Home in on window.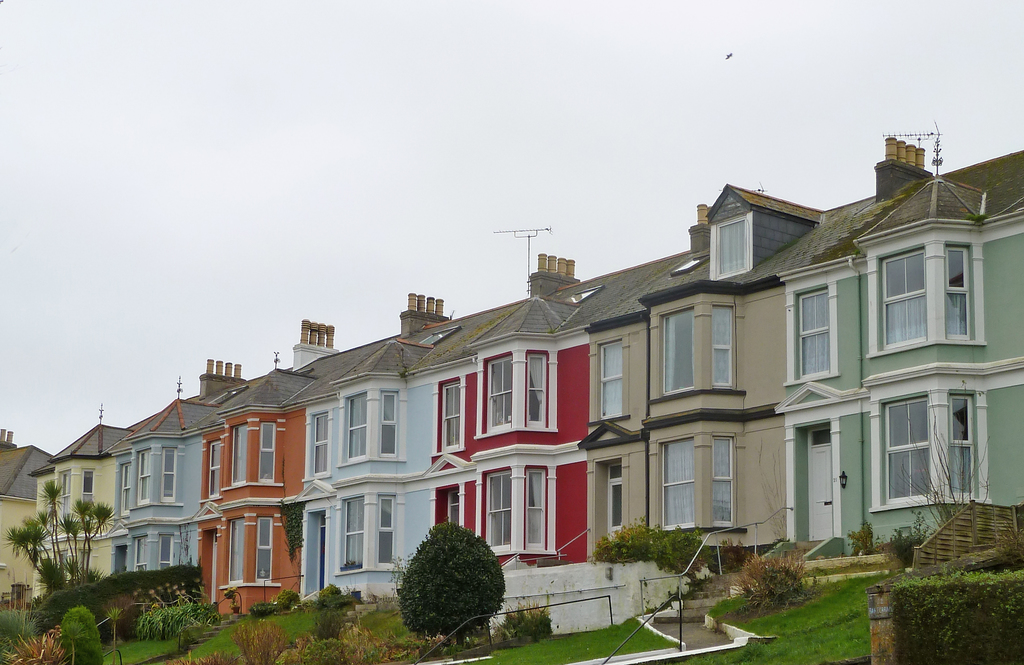
Homed in at rect(660, 442, 692, 529).
